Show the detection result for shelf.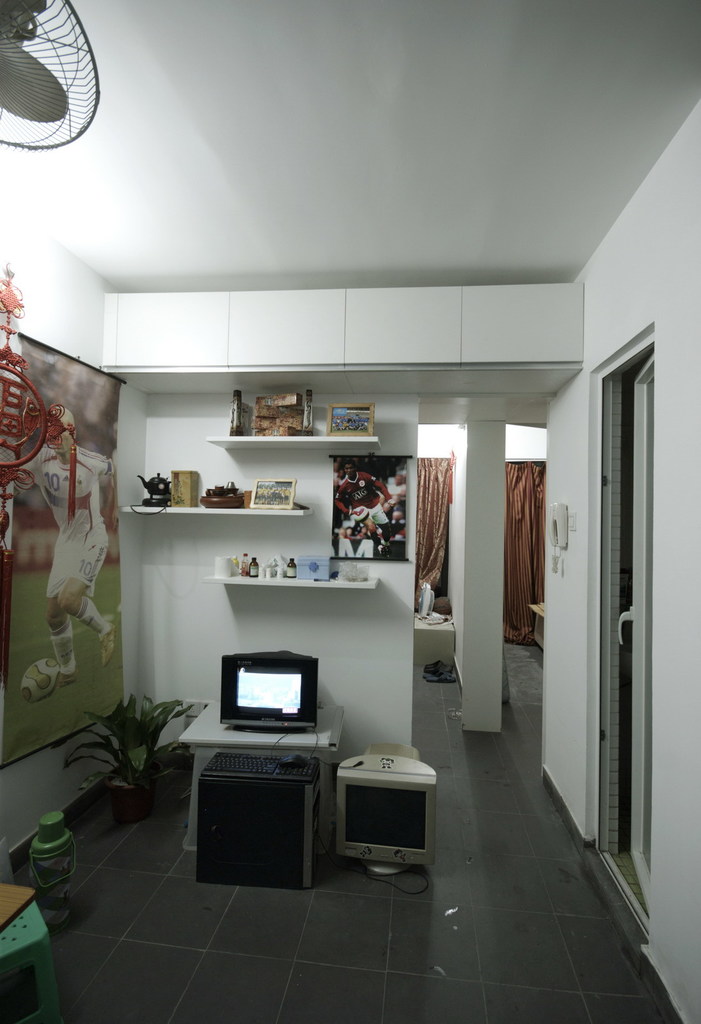
select_region(121, 469, 311, 516).
